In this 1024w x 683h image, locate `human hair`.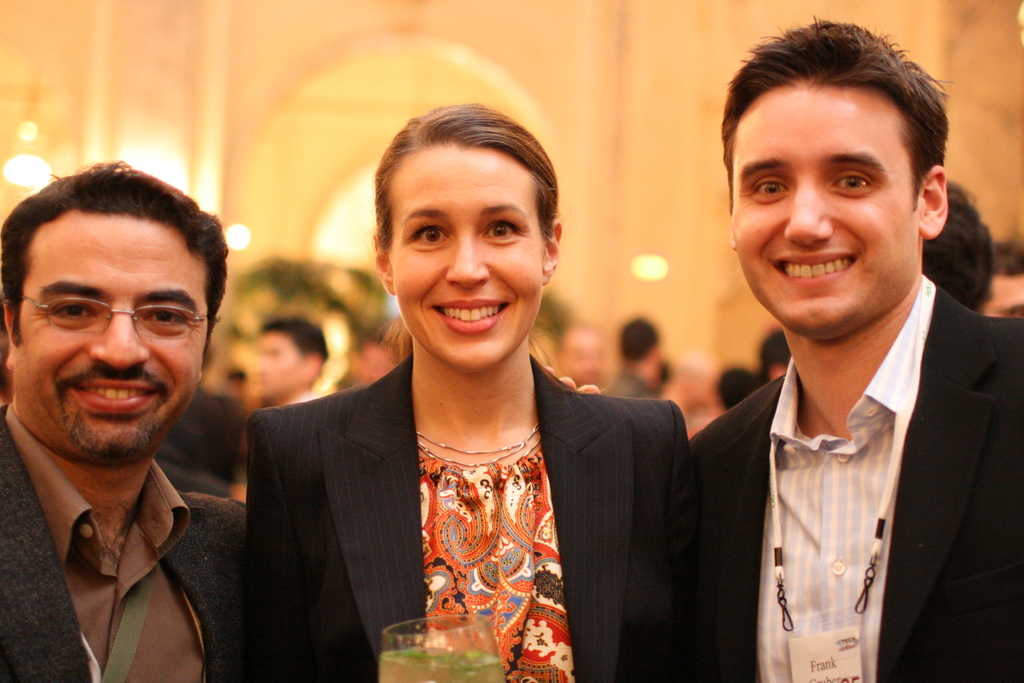
Bounding box: detection(722, 28, 955, 249).
